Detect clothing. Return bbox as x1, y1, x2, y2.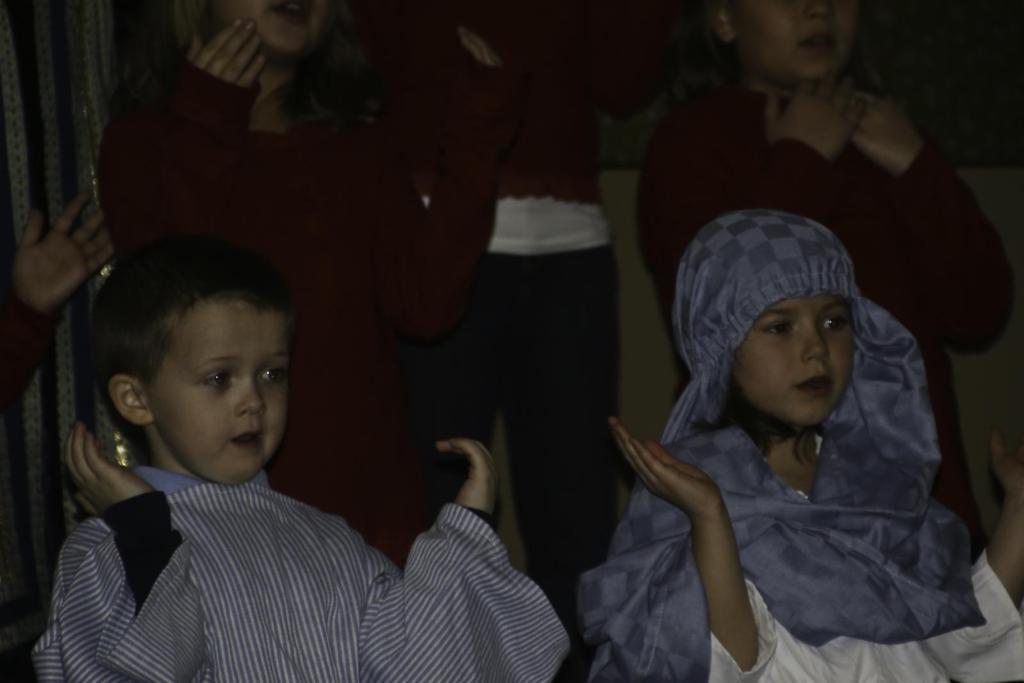
71, 3, 693, 682.
